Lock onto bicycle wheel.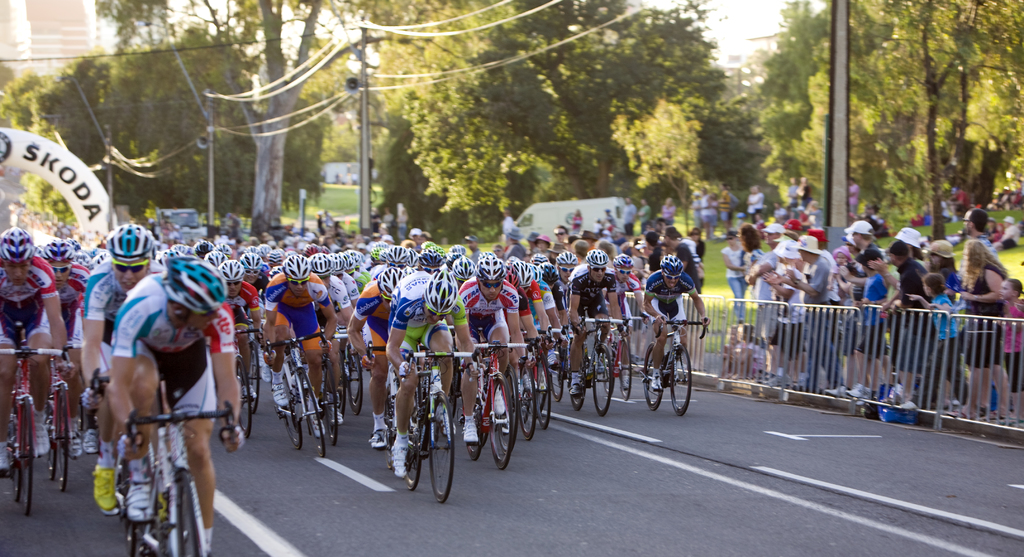
Locked: (547, 351, 562, 404).
